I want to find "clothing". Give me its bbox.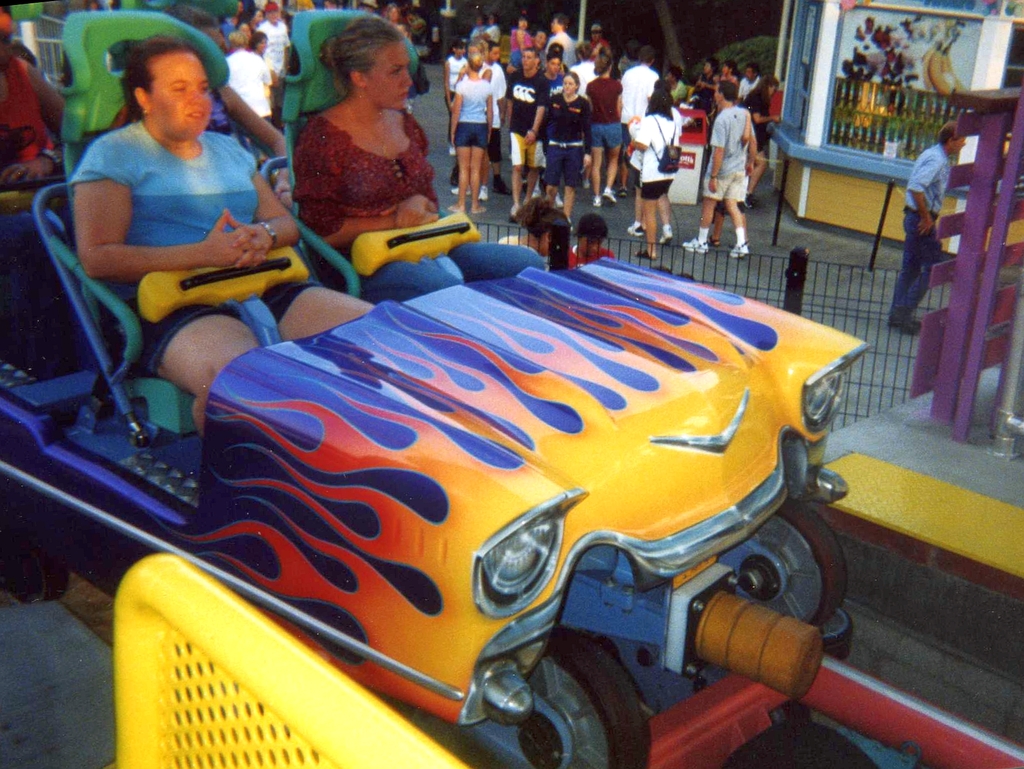
box(625, 63, 657, 118).
